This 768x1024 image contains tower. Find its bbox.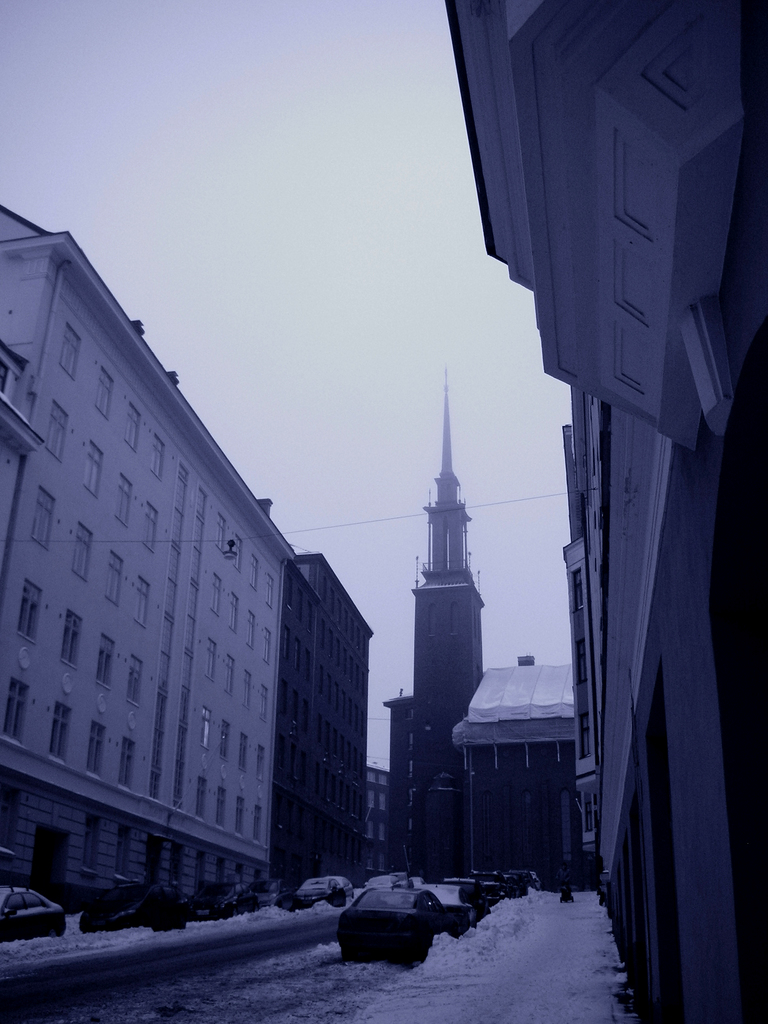
{"x1": 371, "y1": 342, "x2": 522, "y2": 858}.
